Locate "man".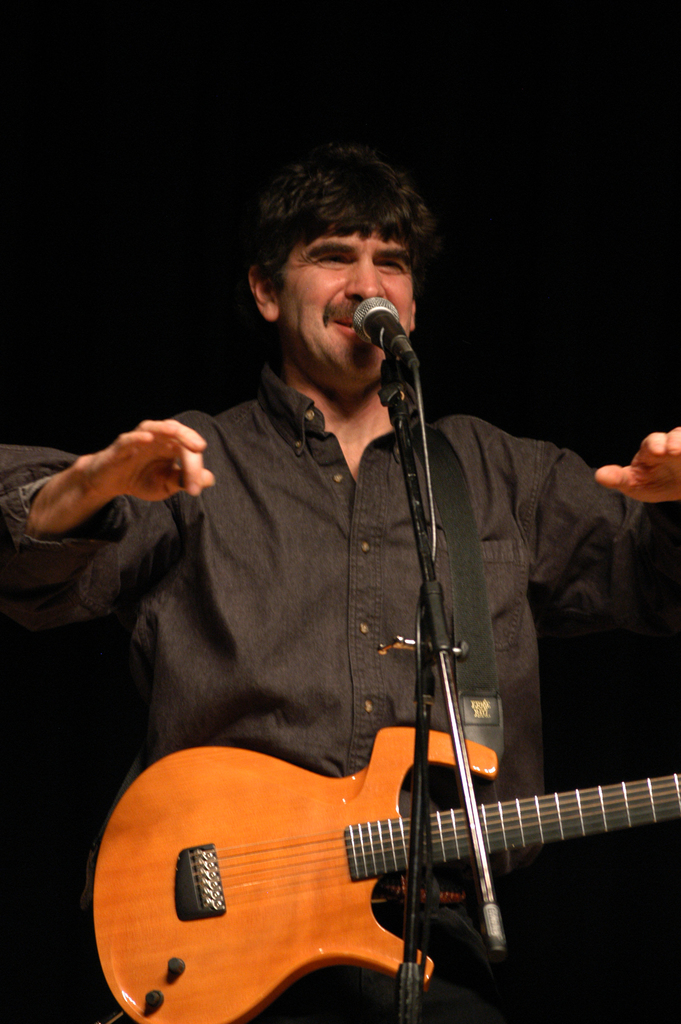
Bounding box: rect(55, 157, 622, 963).
